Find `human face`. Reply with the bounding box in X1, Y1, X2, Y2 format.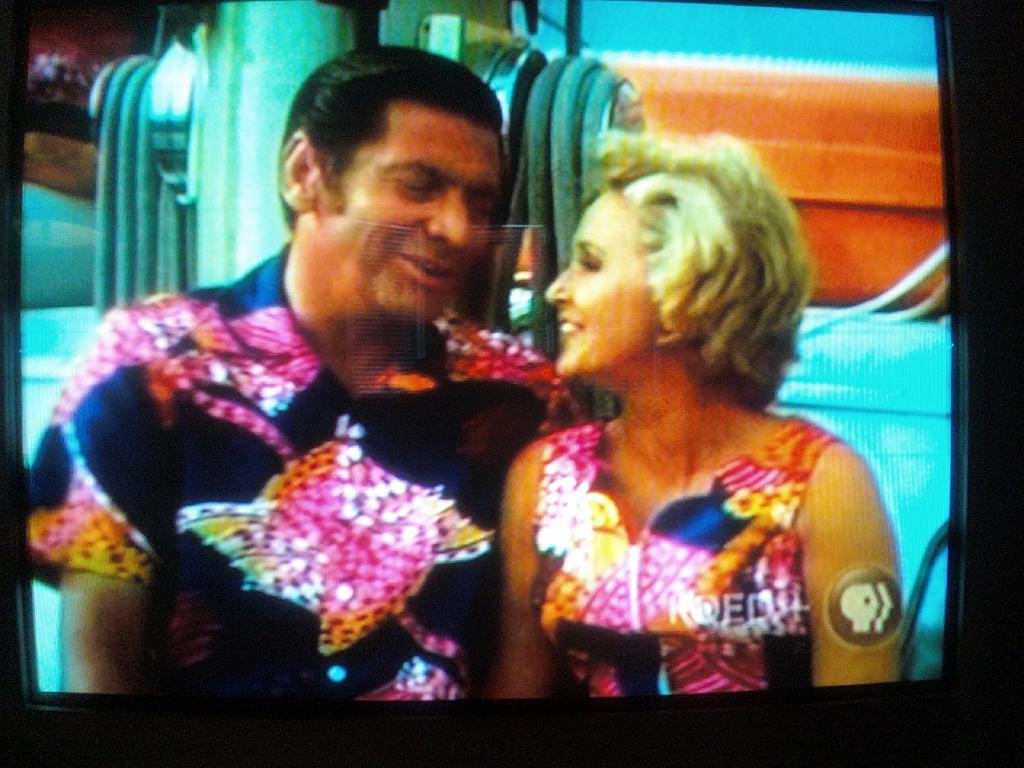
313, 120, 501, 320.
